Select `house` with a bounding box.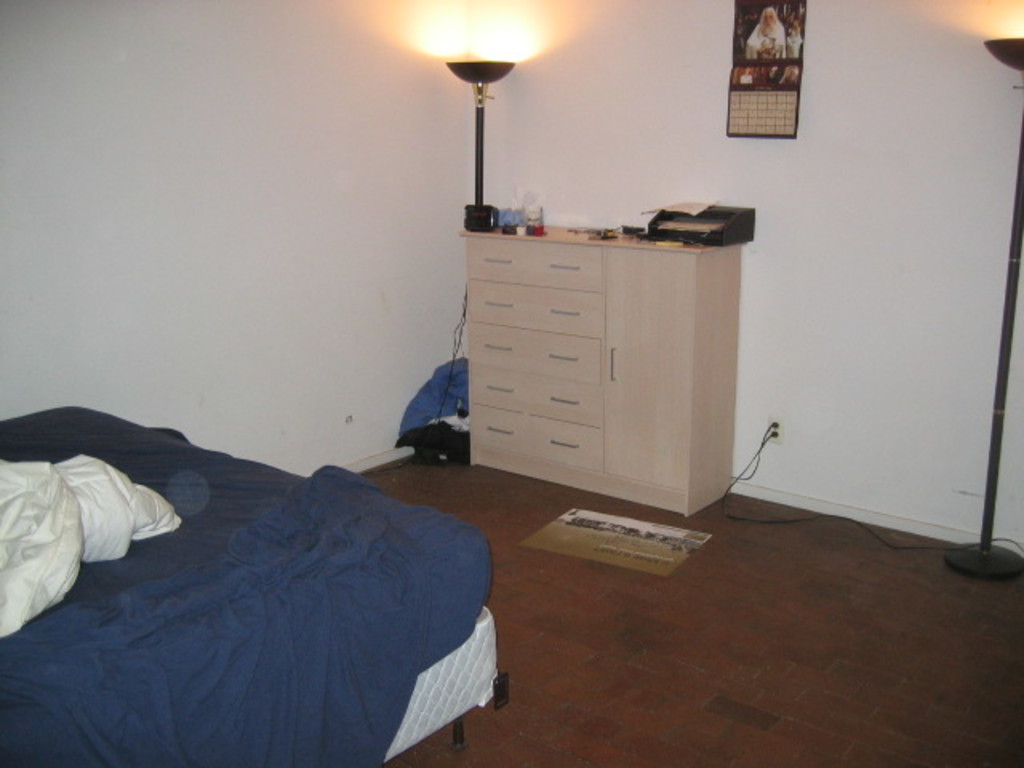
bbox=[0, 0, 1022, 766].
